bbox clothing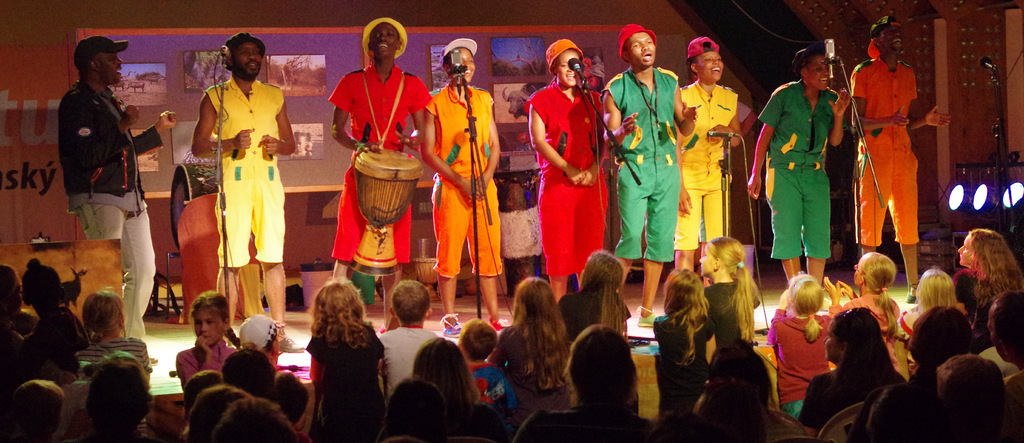
crop(951, 266, 994, 330)
